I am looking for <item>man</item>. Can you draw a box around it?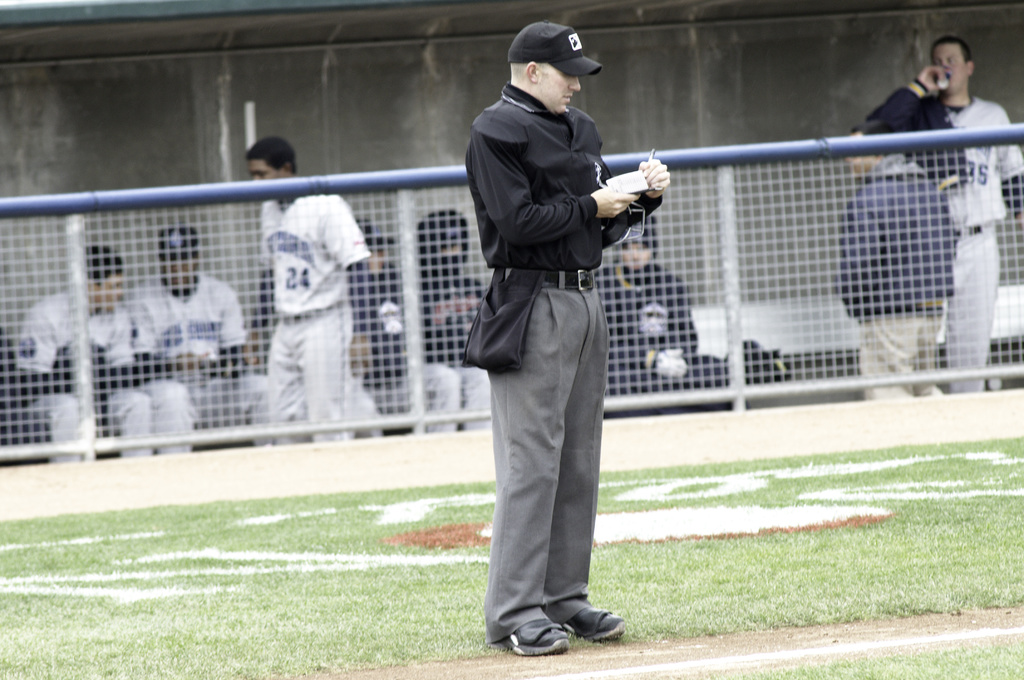
Sure, the bounding box is bbox(871, 36, 1023, 390).
